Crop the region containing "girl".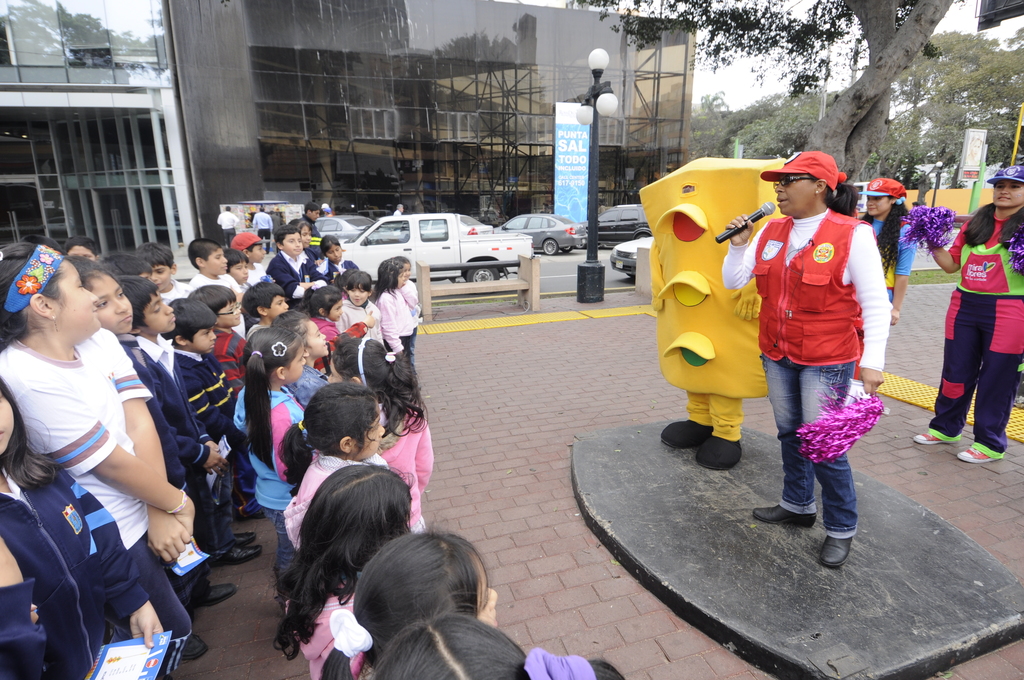
Crop region: [x1=920, y1=163, x2=1023, y2=461].
